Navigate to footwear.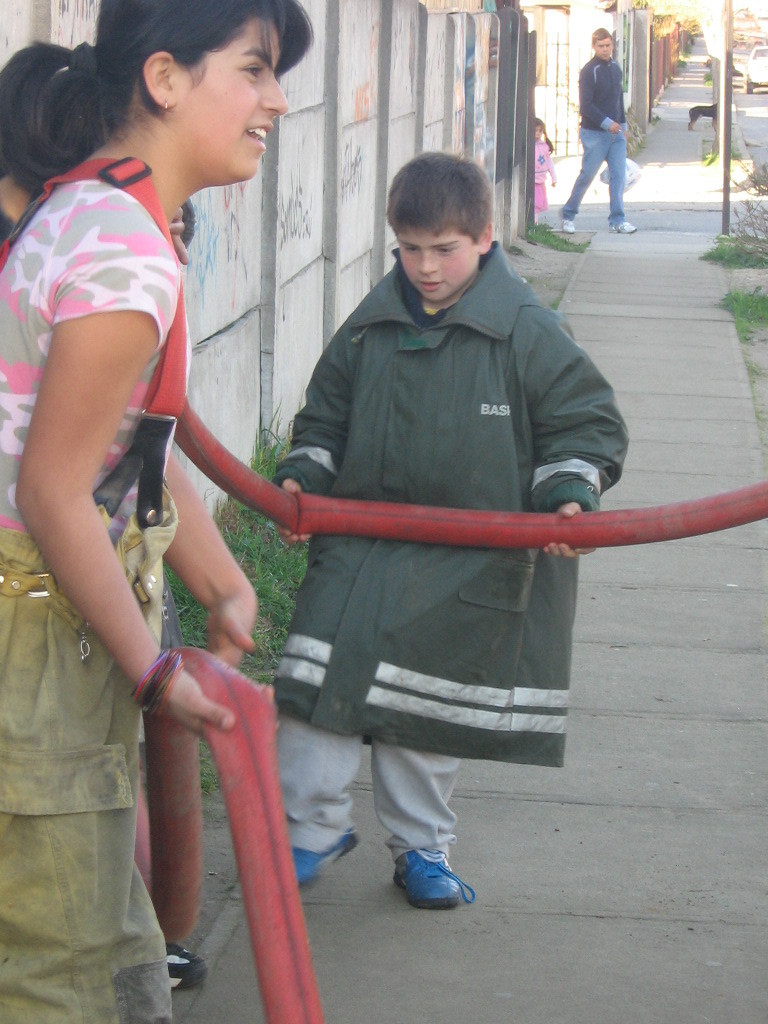
Navigation target: bbox=[386, 848, 477, 908].
